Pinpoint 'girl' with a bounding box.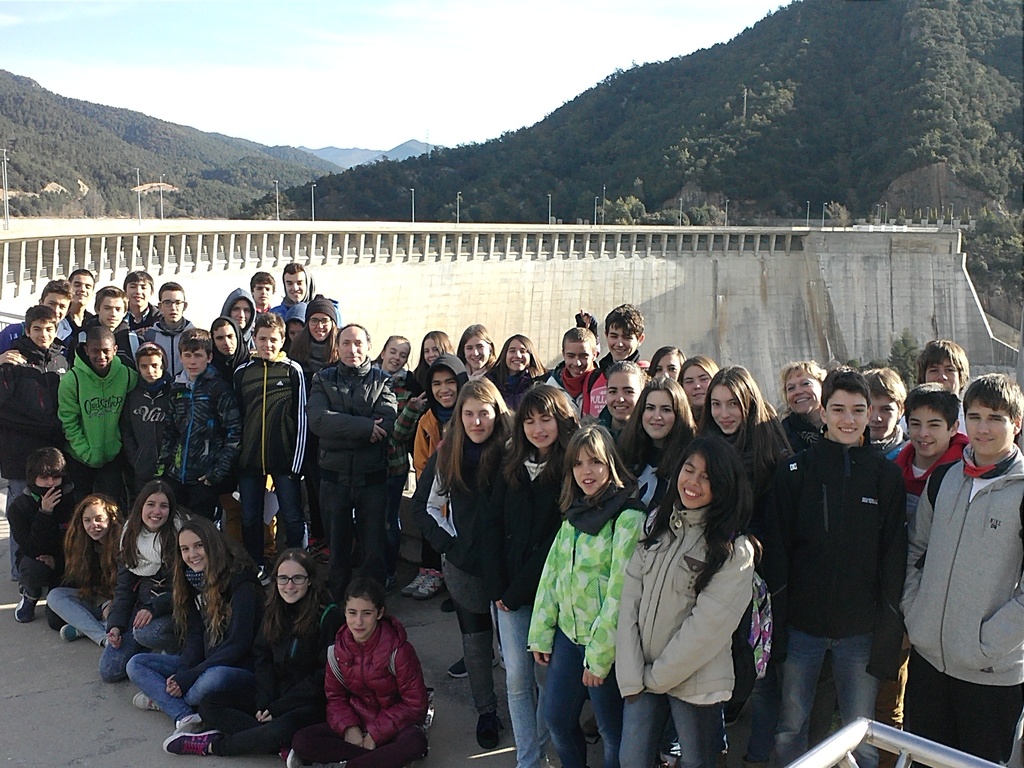
[x1=410, y1=330, x2=454, y2=595].
